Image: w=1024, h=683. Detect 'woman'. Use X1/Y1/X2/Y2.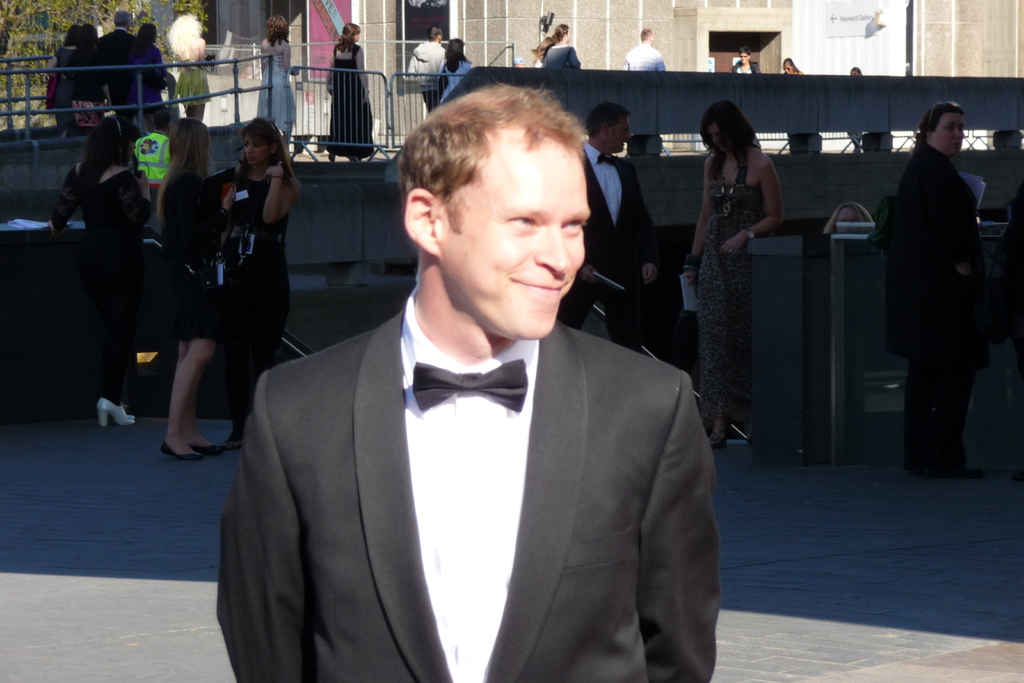
529/36/552/67.
